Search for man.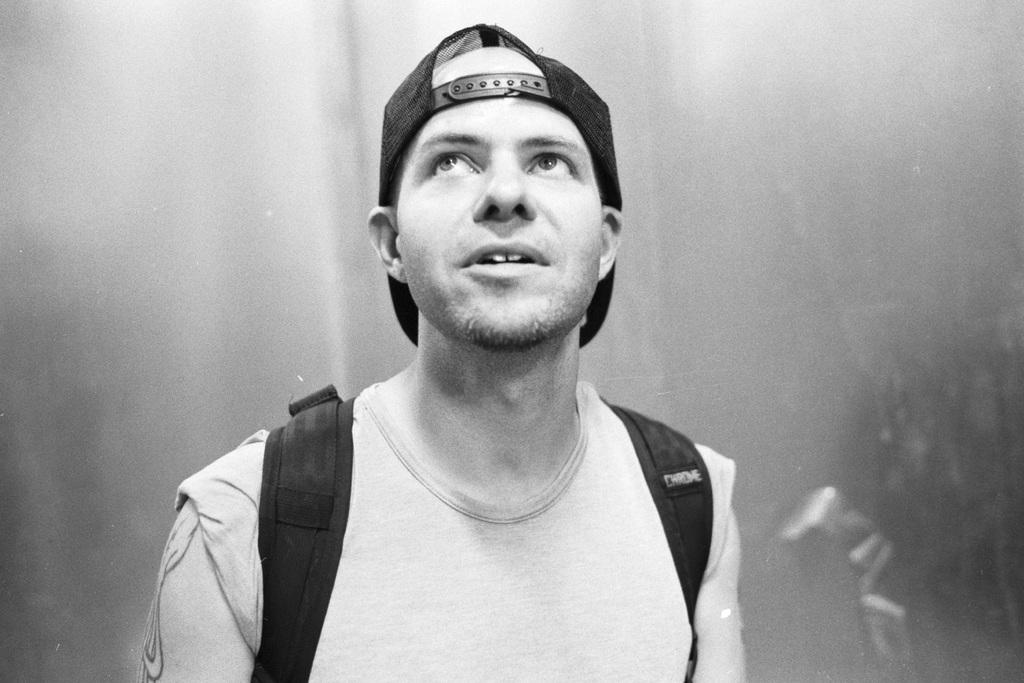
Found at {"left": 134, "top": 17, "right": 739, "bottom": 682}.
